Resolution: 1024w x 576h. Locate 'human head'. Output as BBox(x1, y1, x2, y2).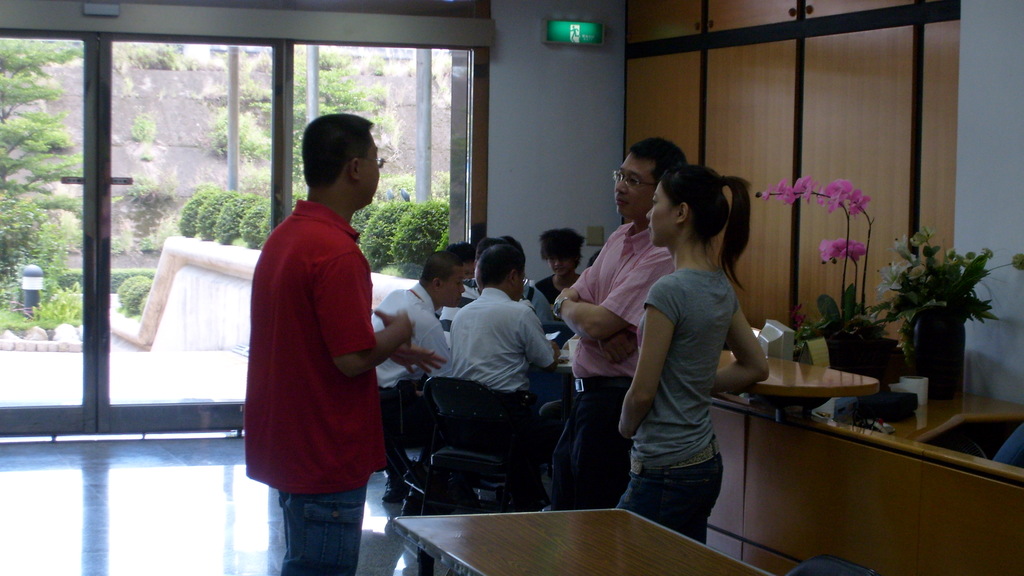
BBox(540, 225, 584, 280).
